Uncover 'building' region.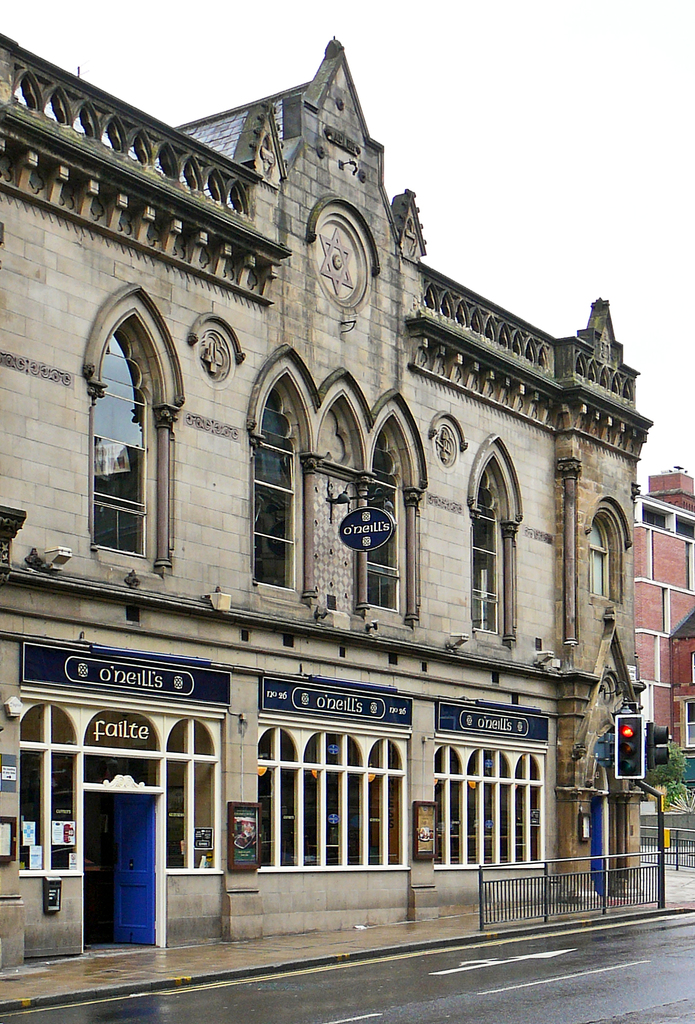
Uncovered: Rect(634, 463, 694, 790).
